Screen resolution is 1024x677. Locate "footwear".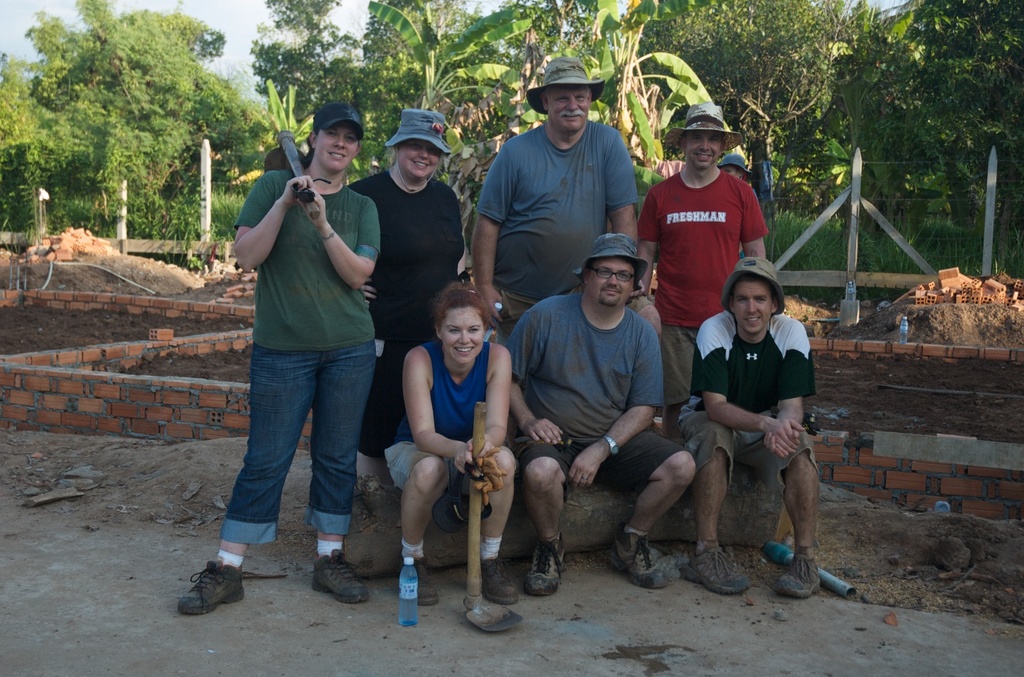
307:550:369:601.
